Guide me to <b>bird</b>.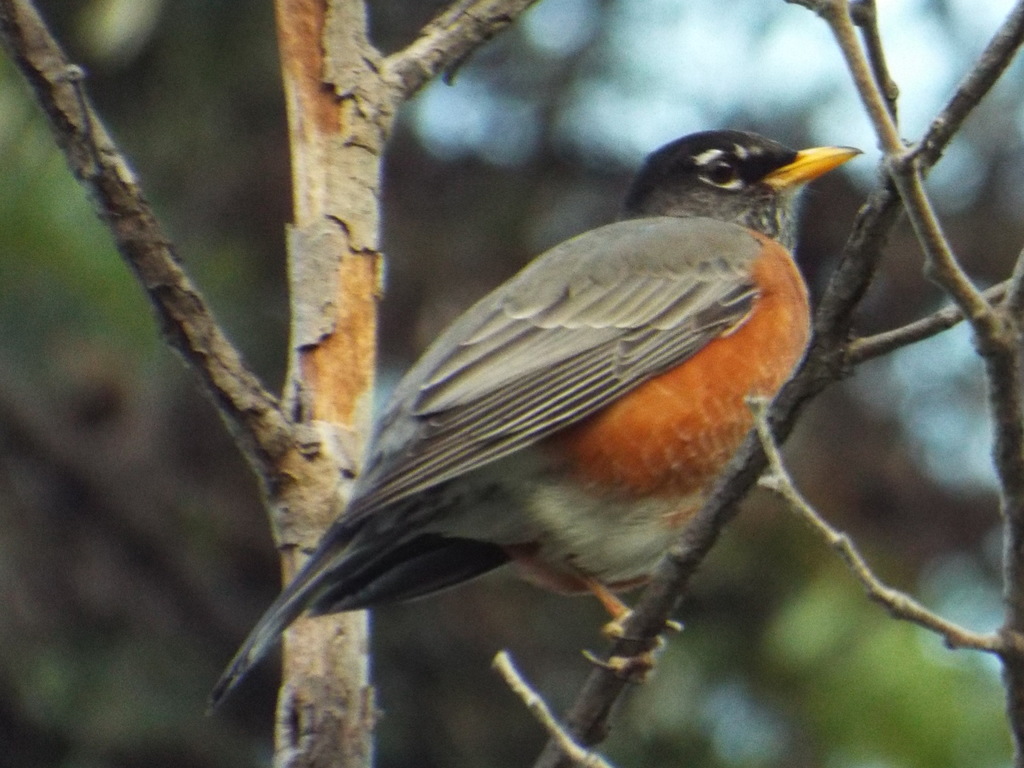
Guidance: [200,124,888,703].
